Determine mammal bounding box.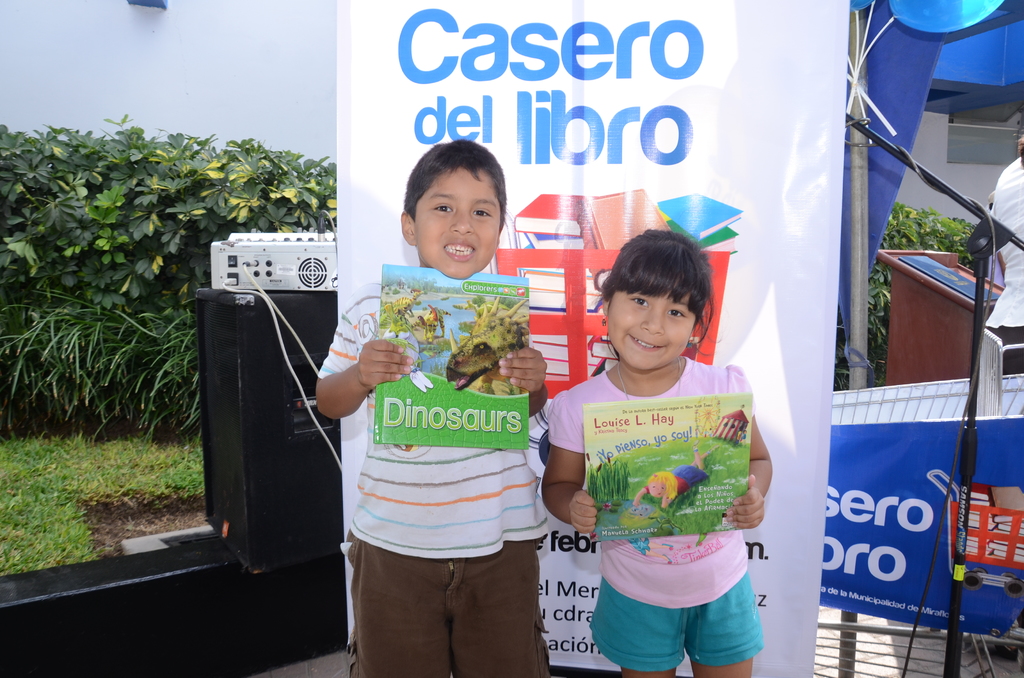
Determined: bbox=(988, 191, 1006, 285).
